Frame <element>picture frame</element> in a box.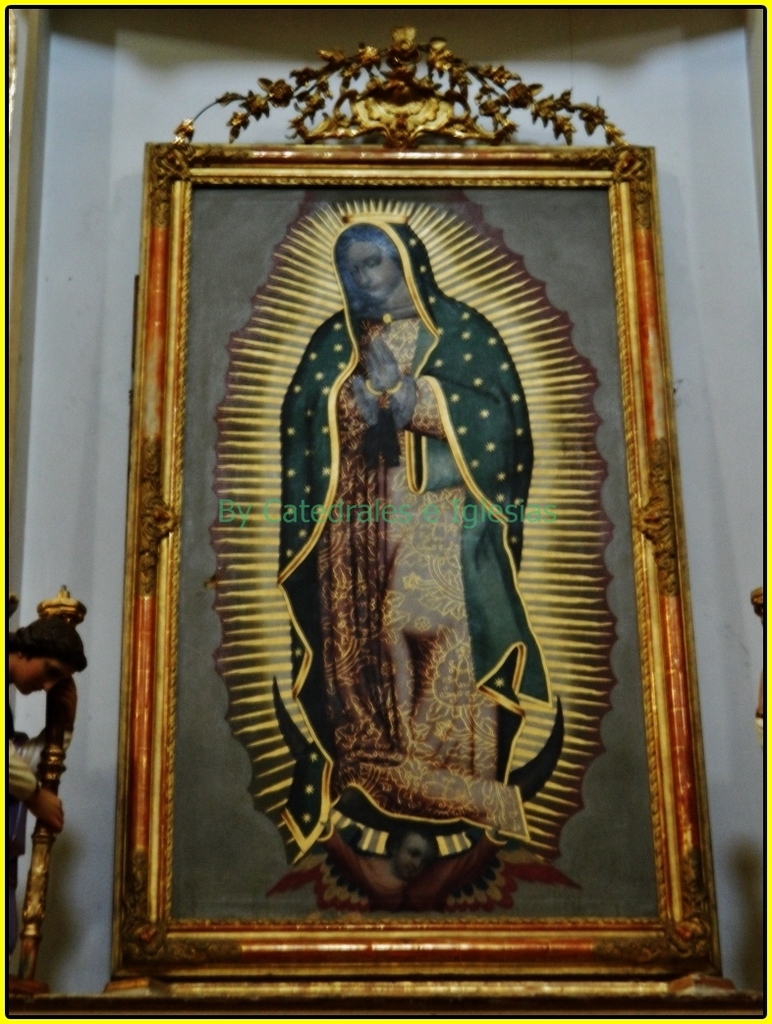
box=[107, 24, 713, 974].
